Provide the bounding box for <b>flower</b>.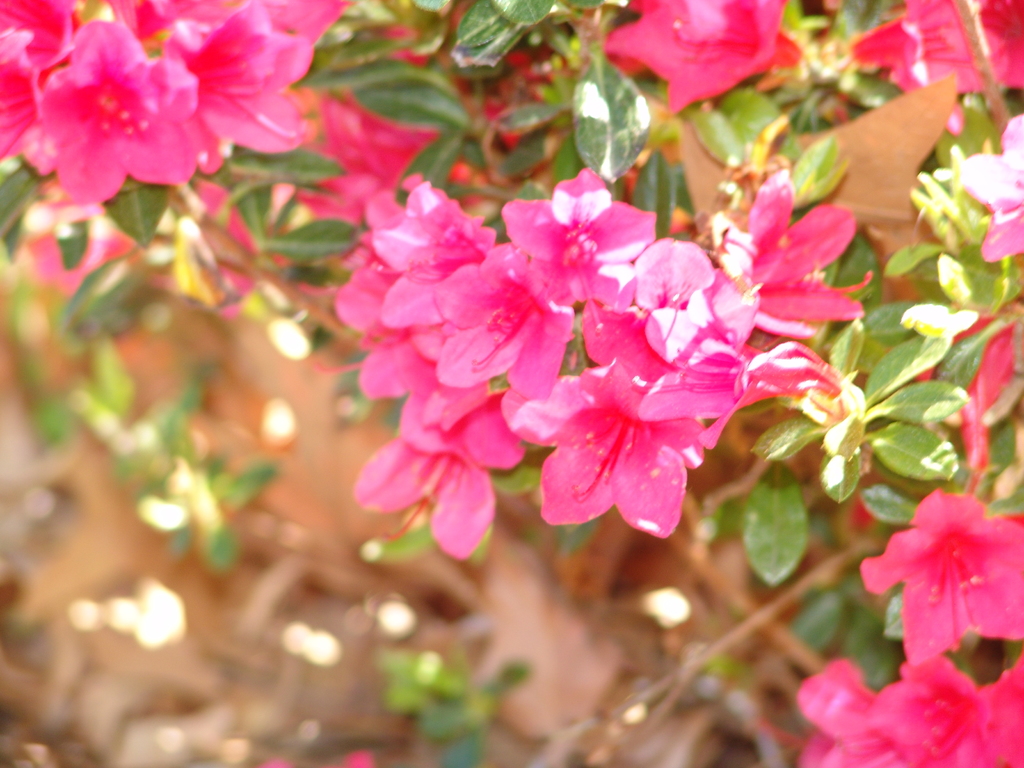
857:481:1023:665.
